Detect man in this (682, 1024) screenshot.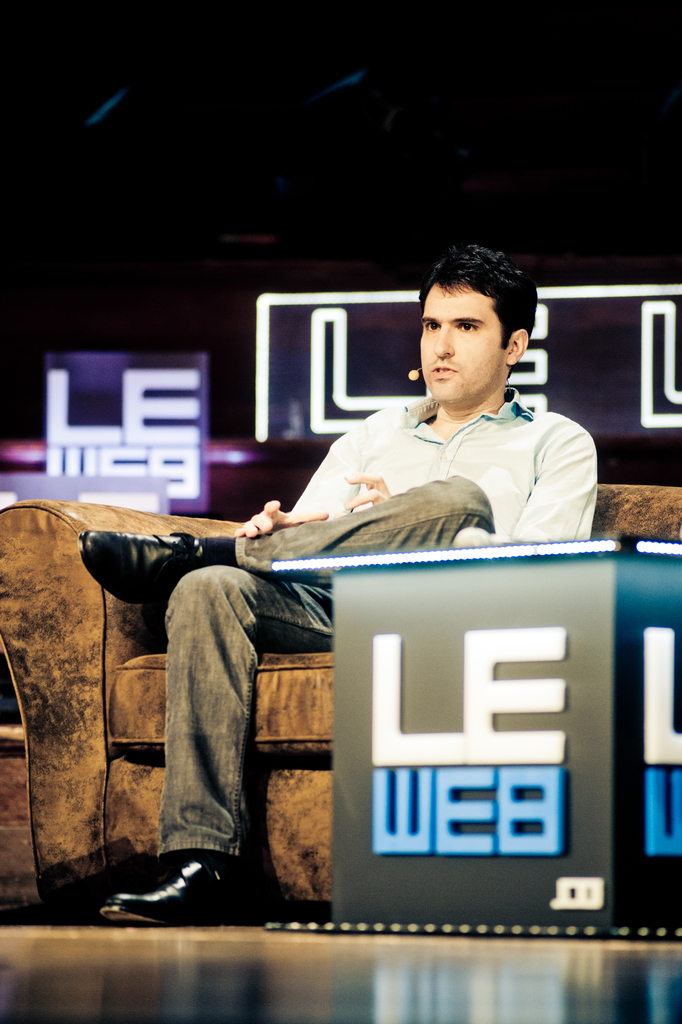
Detection: crop(90, 292, 609, 913).
